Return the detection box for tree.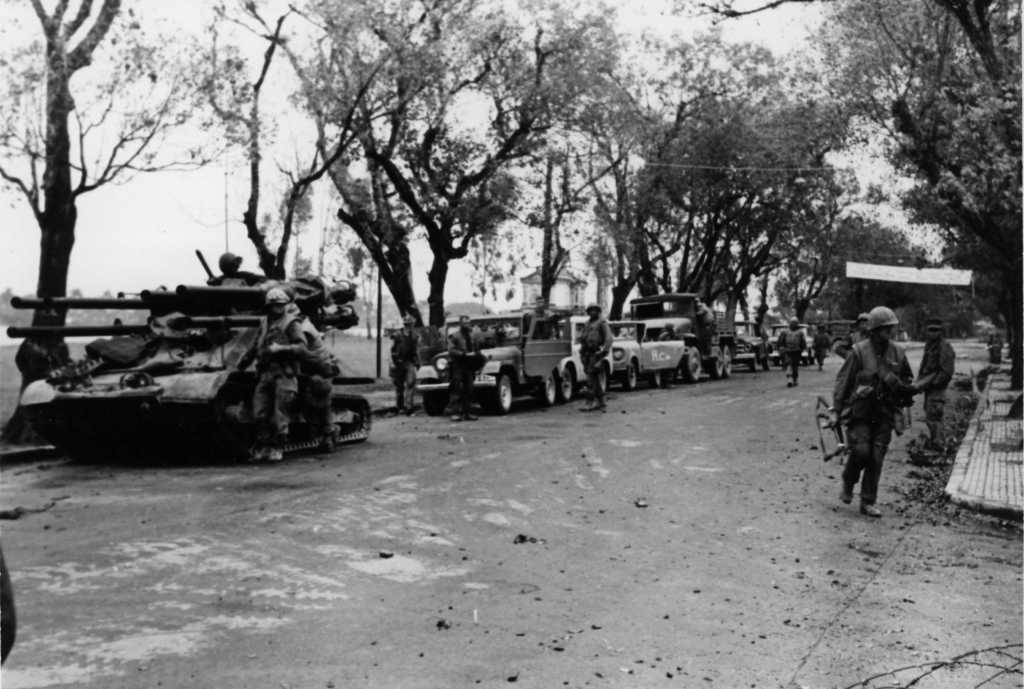
box(665, 0, 1023, 417).
